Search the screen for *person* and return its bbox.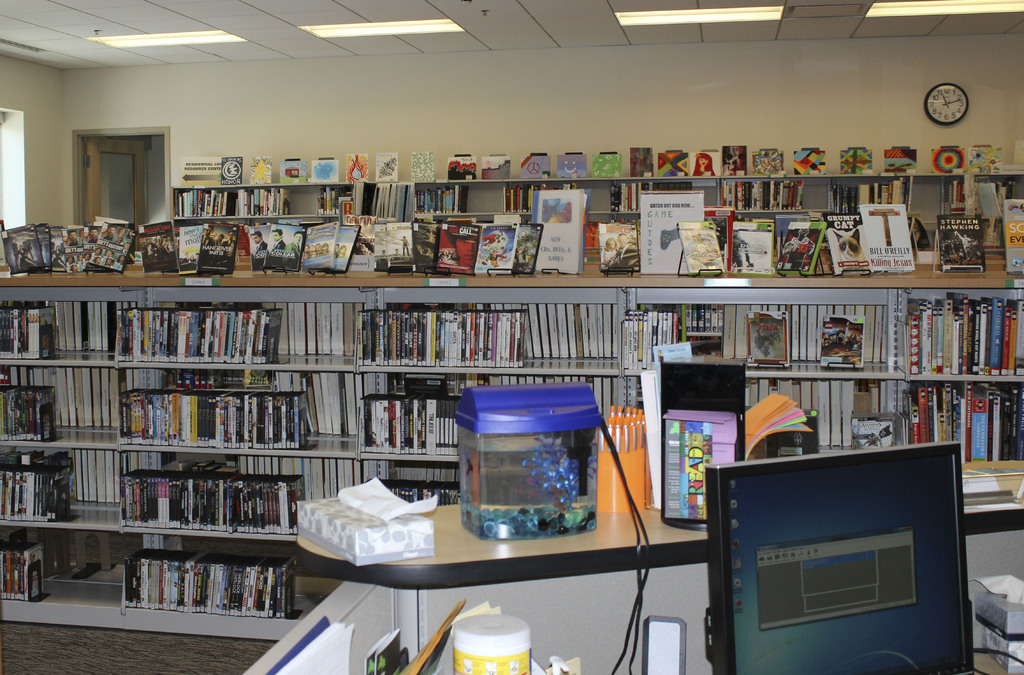
Found: bbox=(286, 232, 301, 259).
